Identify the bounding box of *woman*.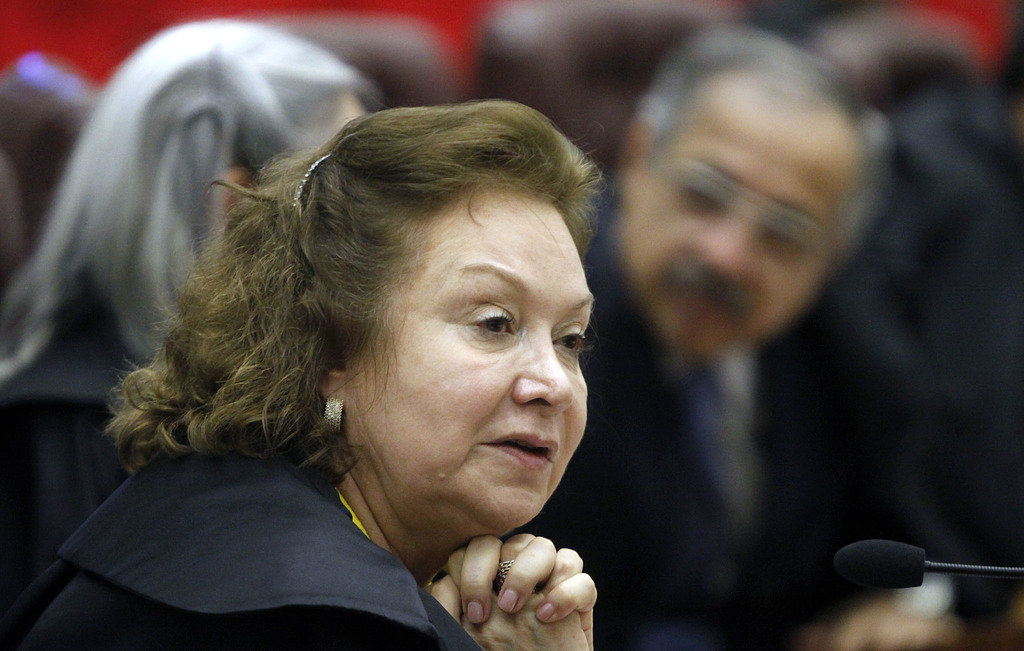
box=[0, 18, 372, 616].
